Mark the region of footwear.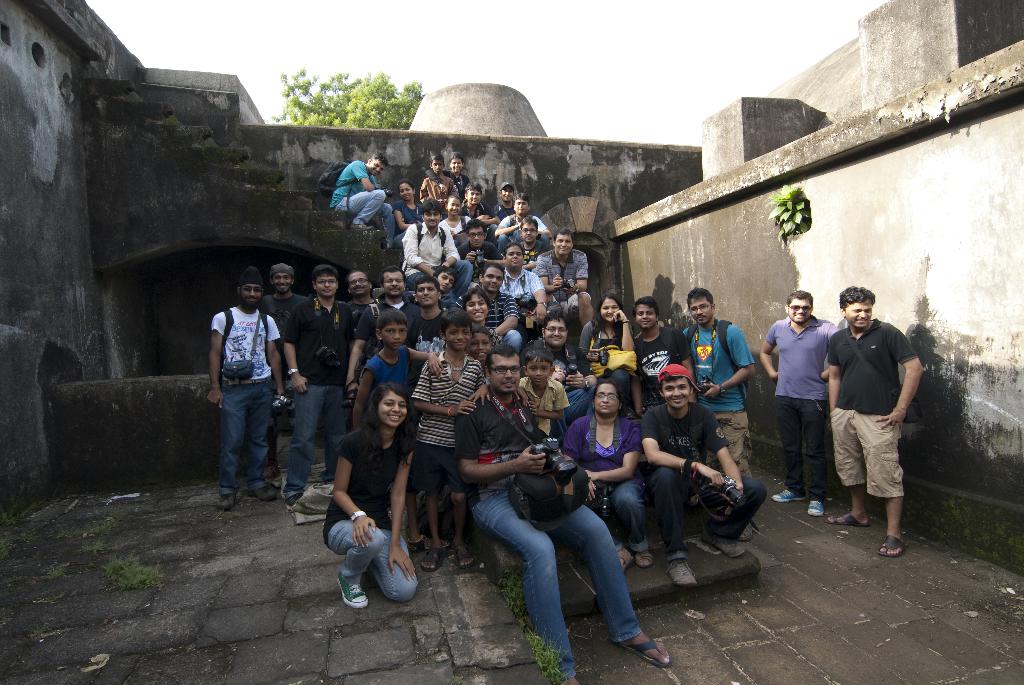
Region: <bbox>807, 500, 824, 517</bbox>.
